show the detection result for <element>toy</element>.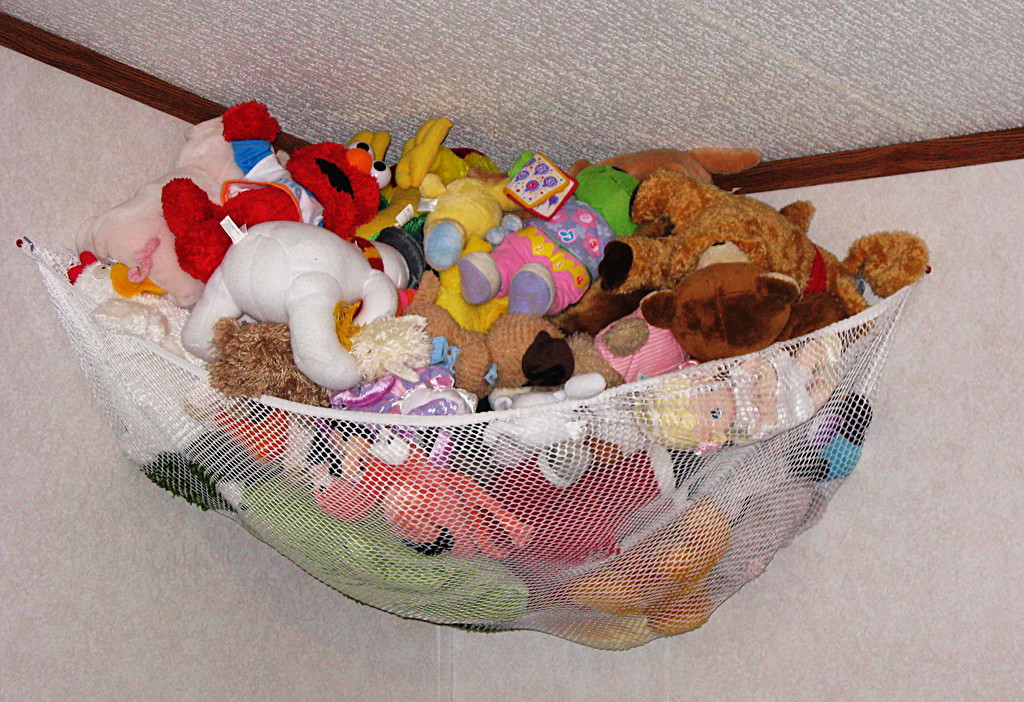
<box>603,160,926,343</box>.
